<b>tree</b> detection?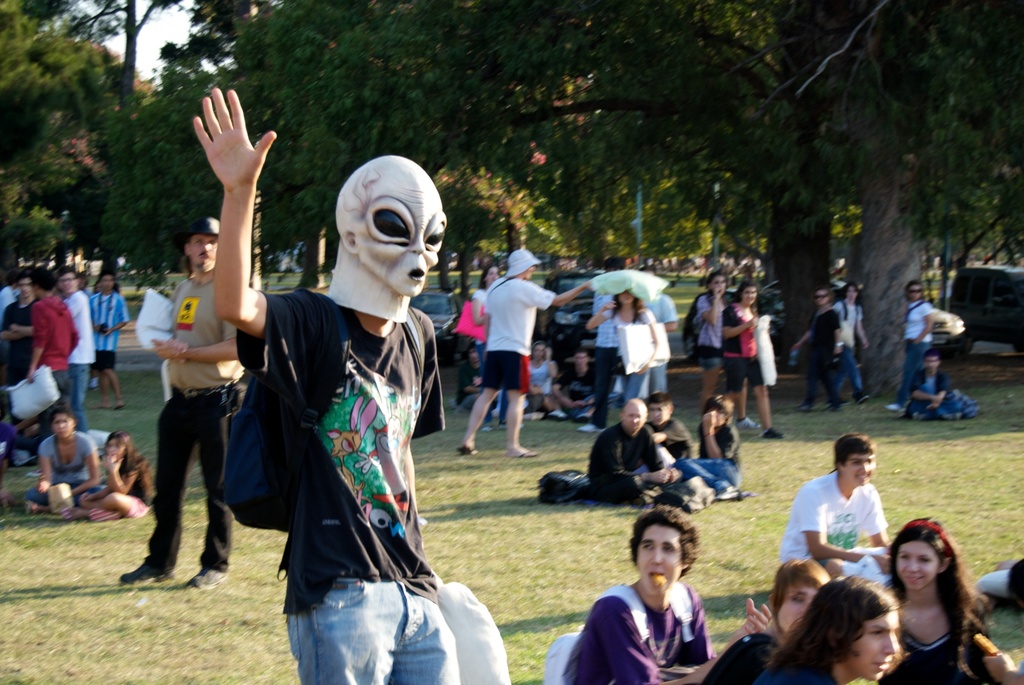
{"left": 95, "top": 0, "right": 872, "bottom": 389}
